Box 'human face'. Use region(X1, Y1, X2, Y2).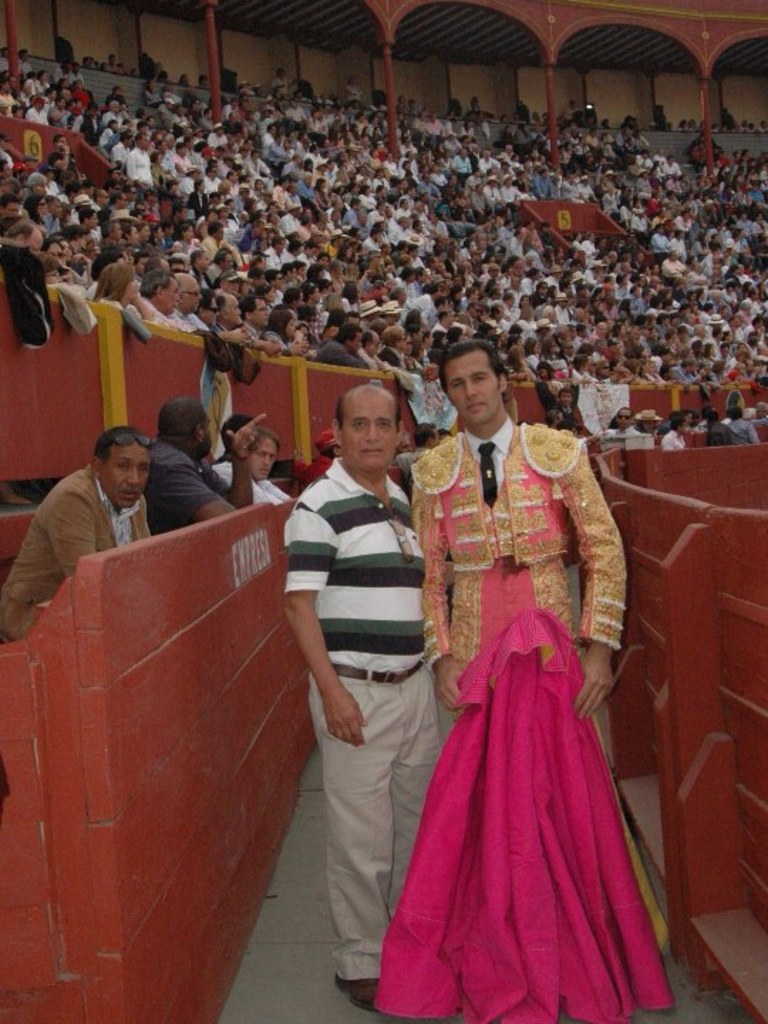
region(680, 418, 690, 435).
